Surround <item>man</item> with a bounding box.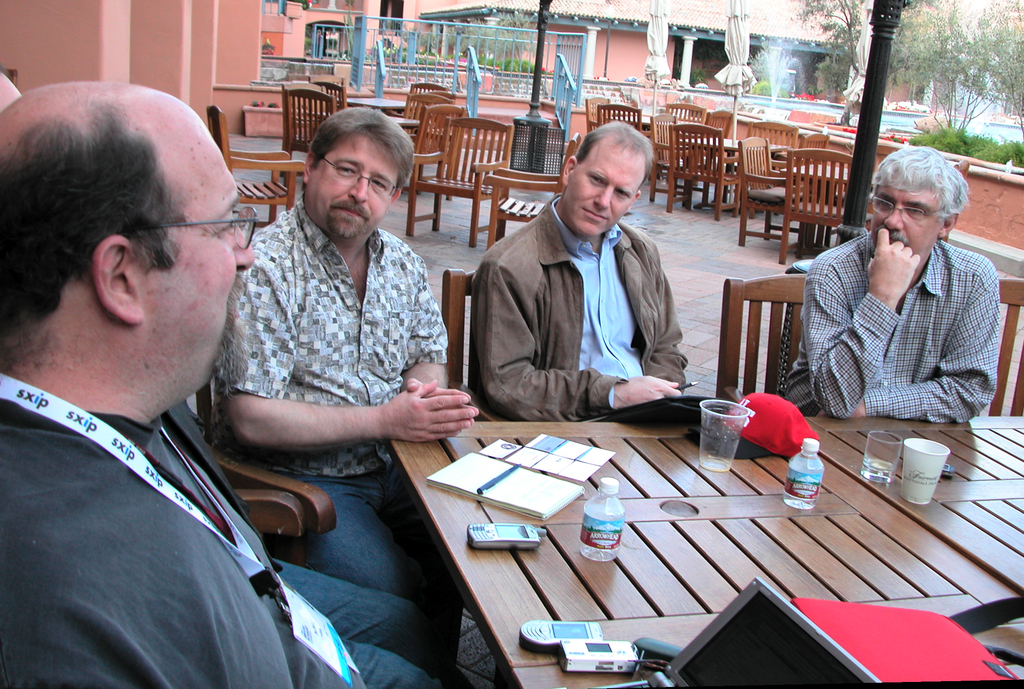
0/76/451/688.
